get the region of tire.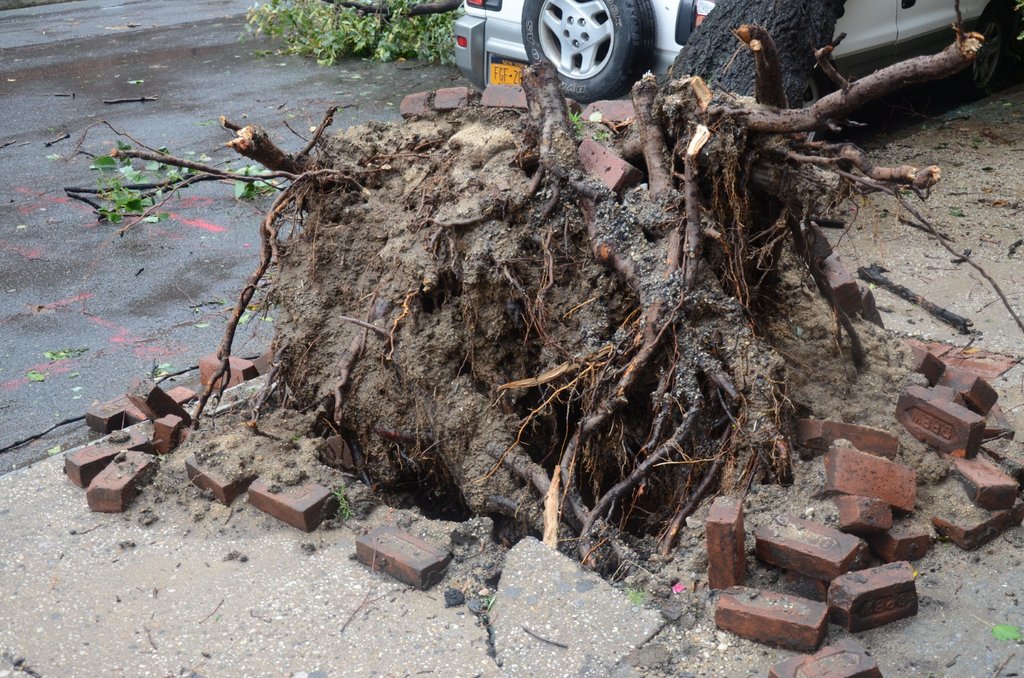
(532,0,632,80).
